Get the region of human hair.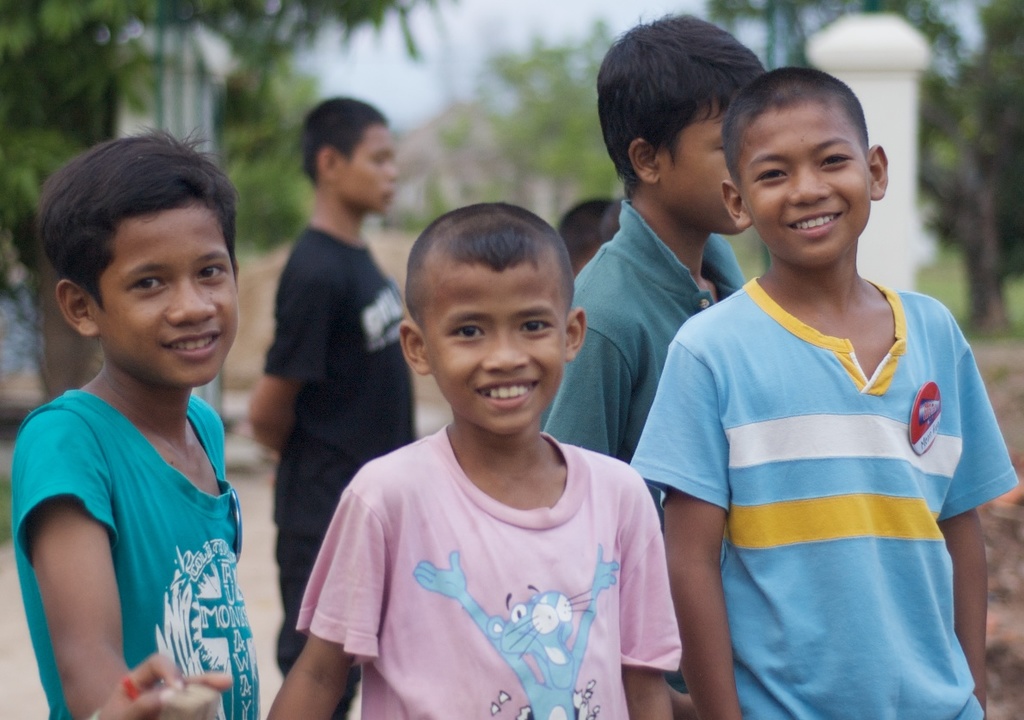
bbox=(452, 209, 540, 271).
